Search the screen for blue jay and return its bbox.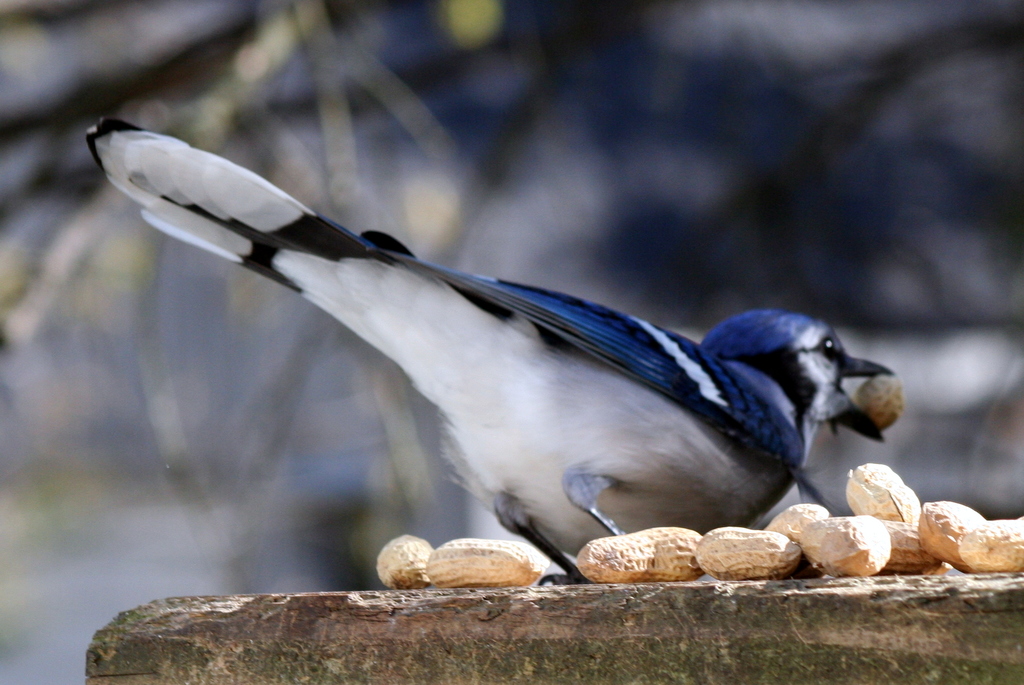
Found: 86,114,896,585.
